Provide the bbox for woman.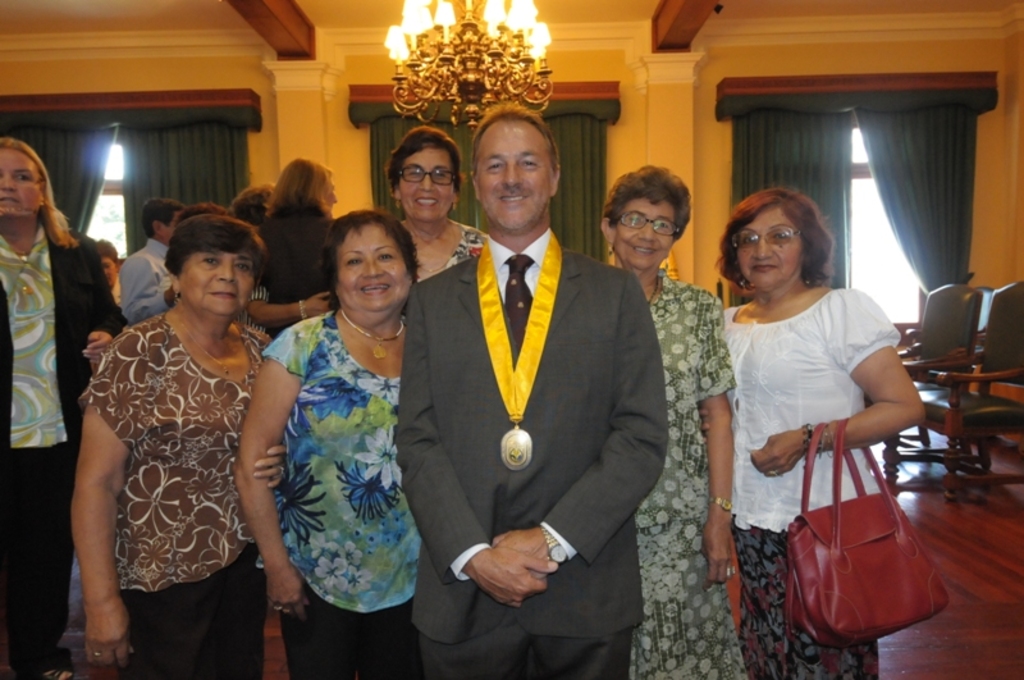
{"left": 718, "top": 186, "right": 928, "bottom": 679}.
